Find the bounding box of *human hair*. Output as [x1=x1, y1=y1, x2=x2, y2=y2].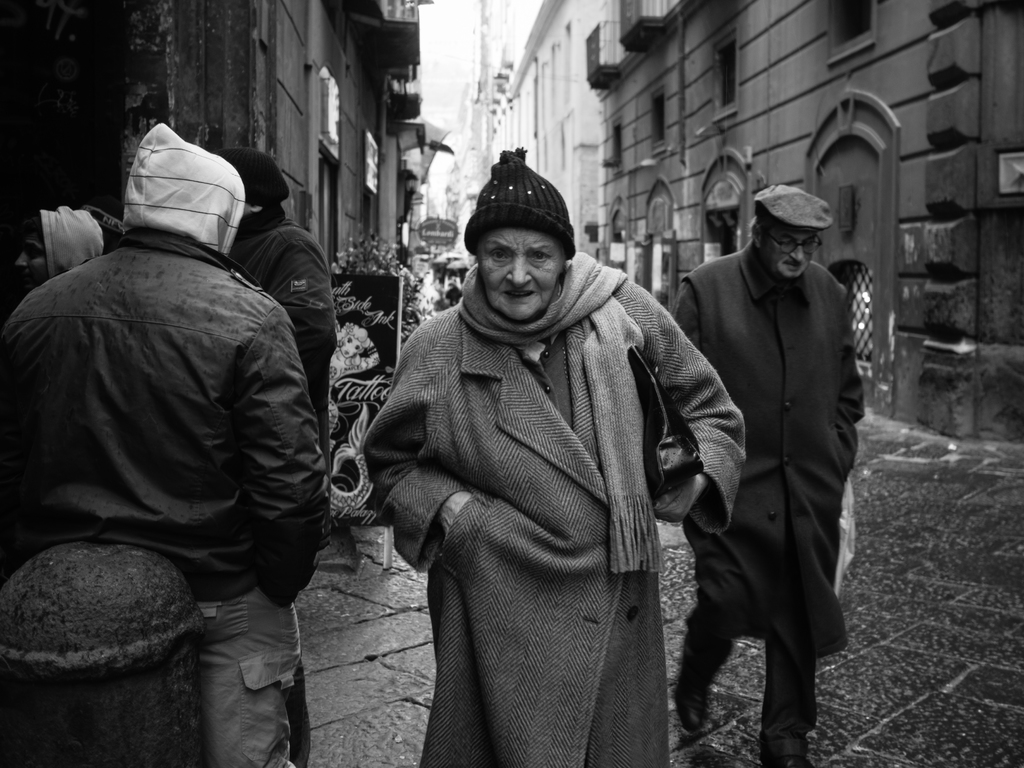
[x1=335, y1=323, x2=370, y2=367].
